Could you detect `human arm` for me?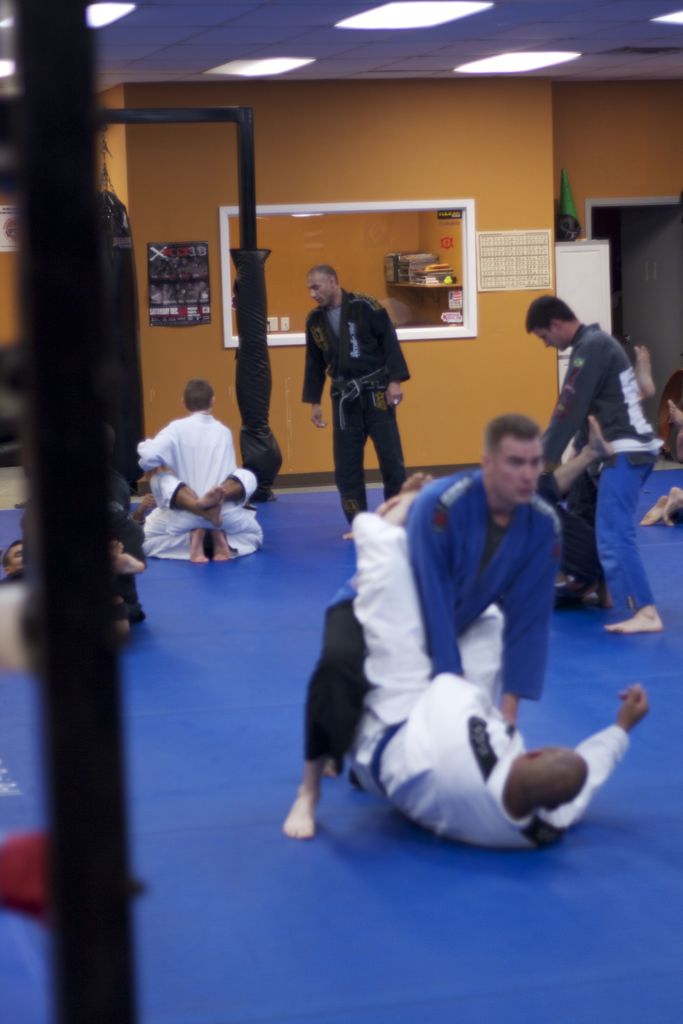
Detection result: rect(539, 340, 604, 463).
